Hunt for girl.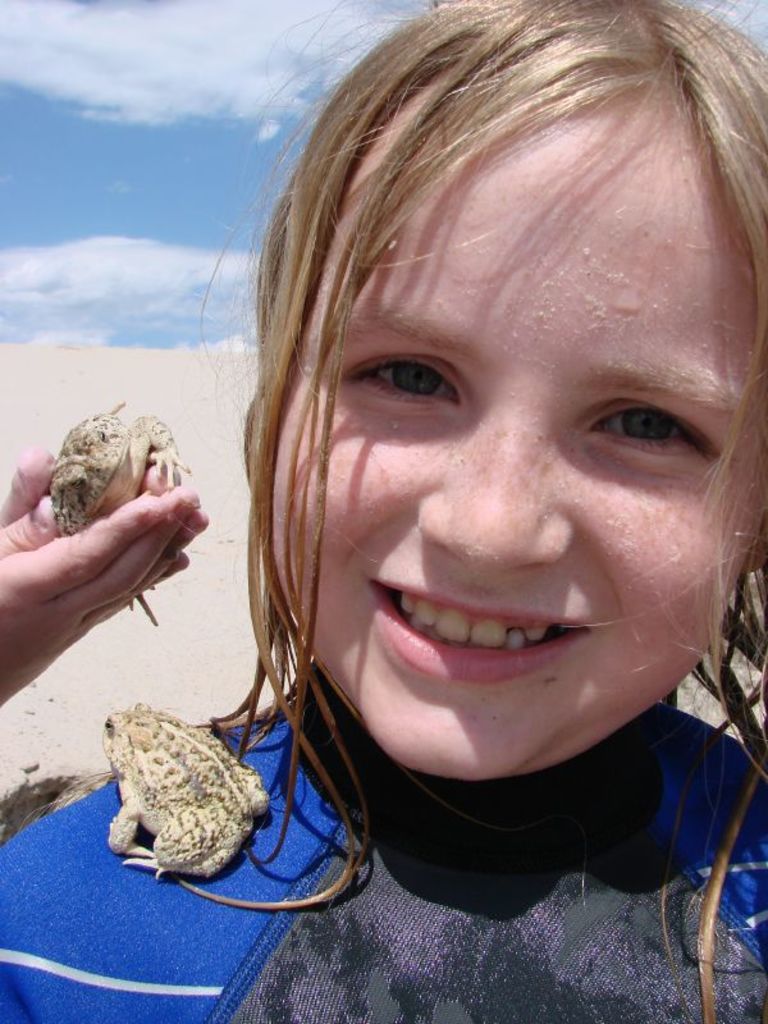
Hunted down at crop(0, 0, 767, 1023).
